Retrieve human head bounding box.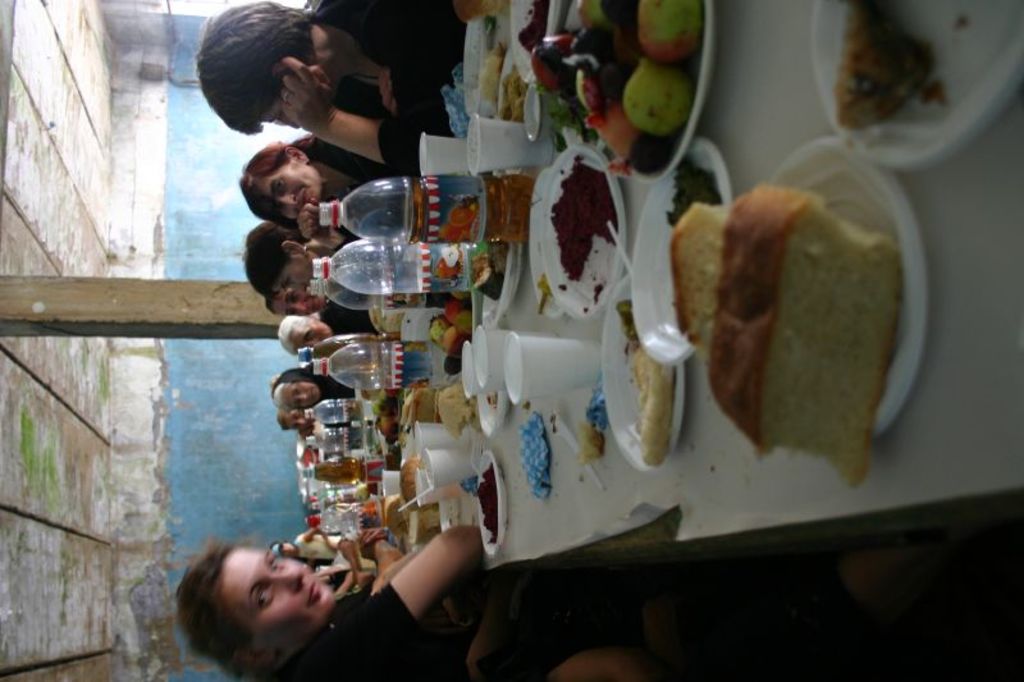
Bounding box: Rect(173, 543, 332, 673).
